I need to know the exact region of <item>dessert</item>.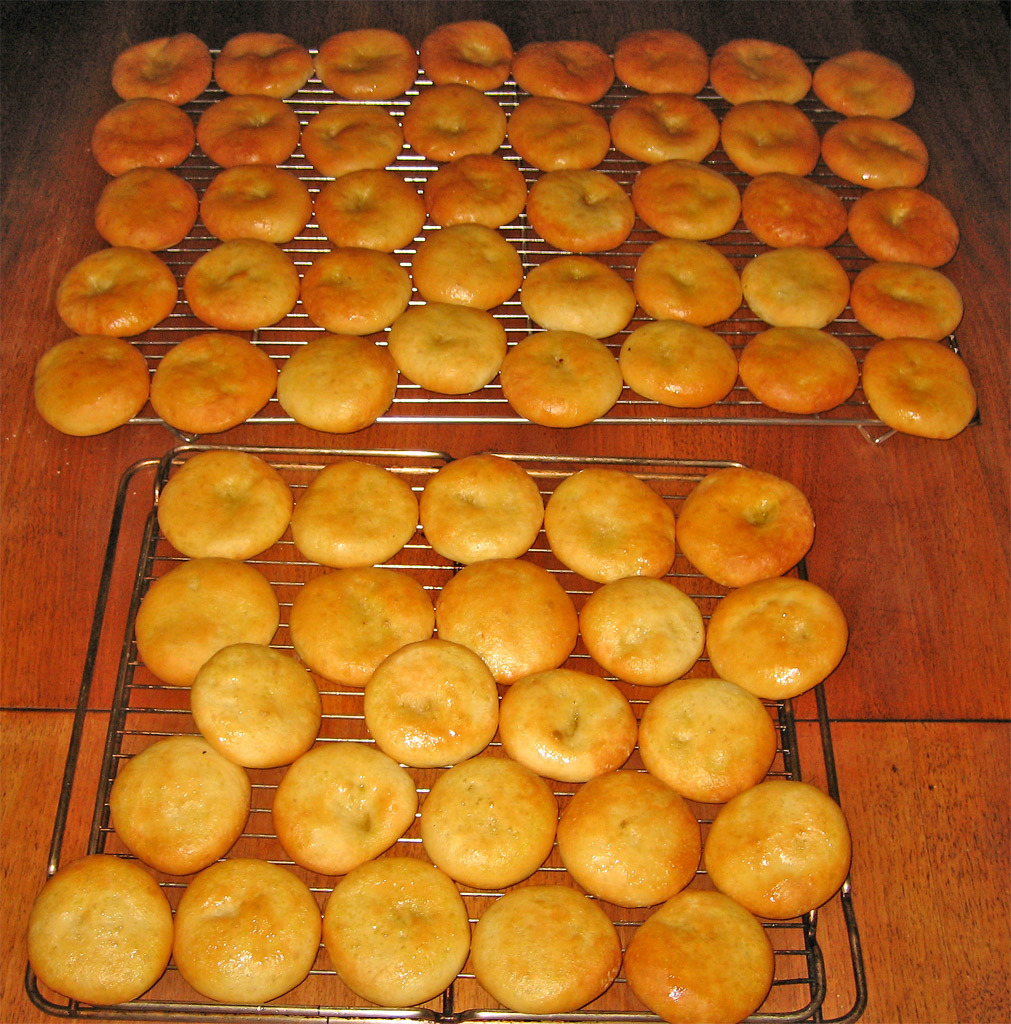
Region: {"x1": 294, "y1": 468, "x2": 426, "y2": 556}.
